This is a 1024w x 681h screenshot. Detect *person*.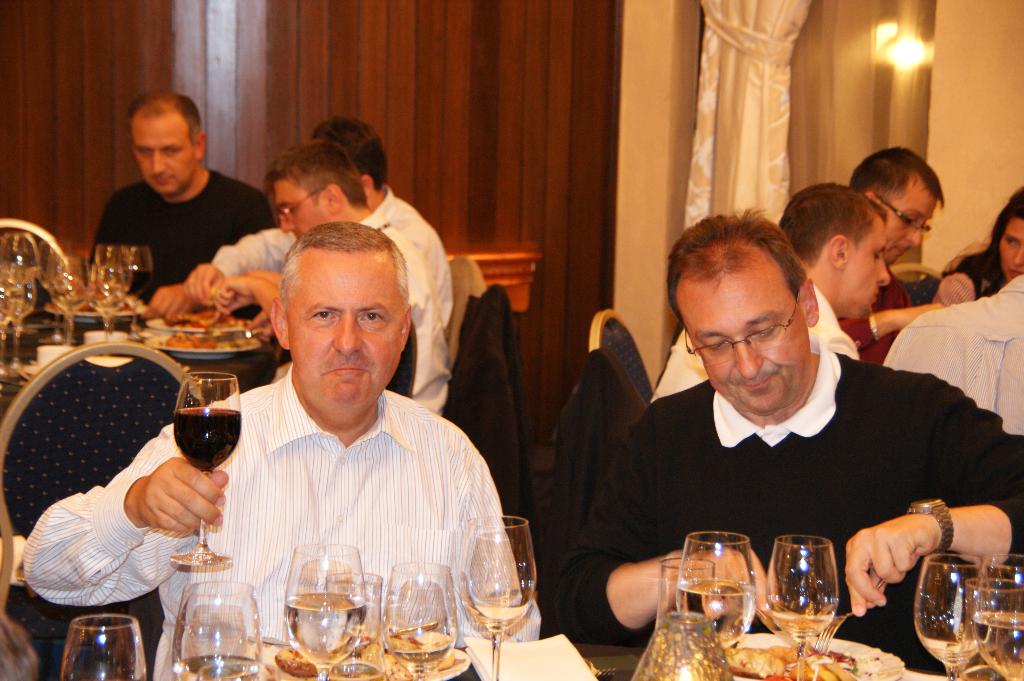
crop(212, 140, 452, 421).
